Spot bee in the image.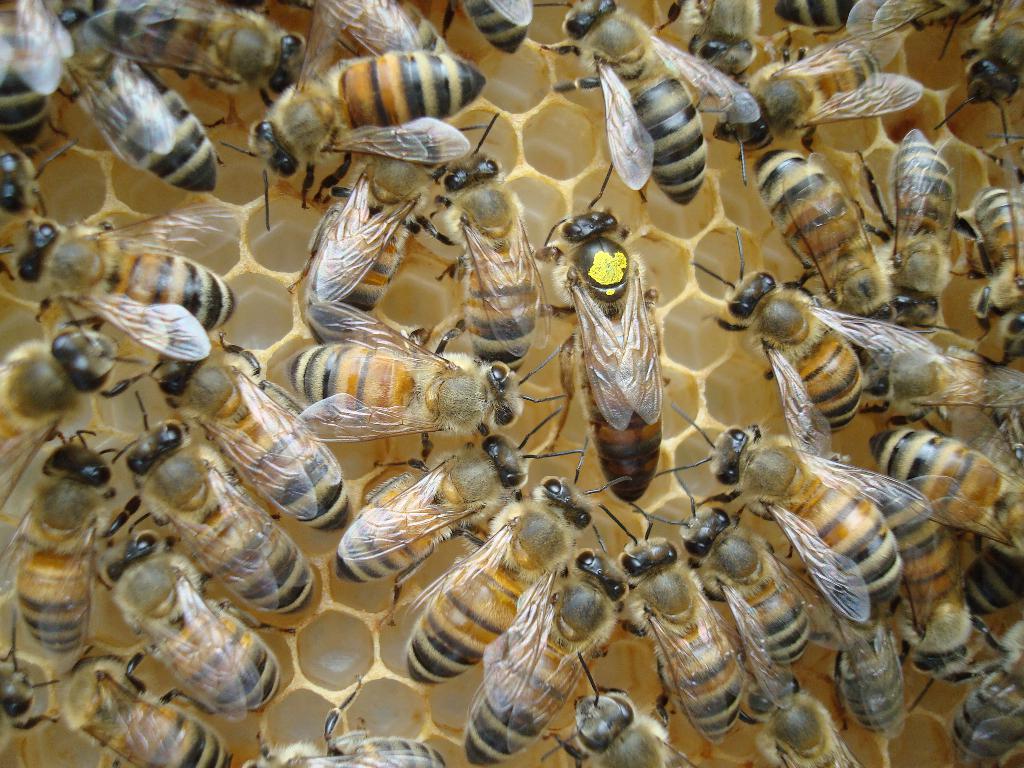
bee found at <bbox>393, 416, 618, 707</bbox>.
